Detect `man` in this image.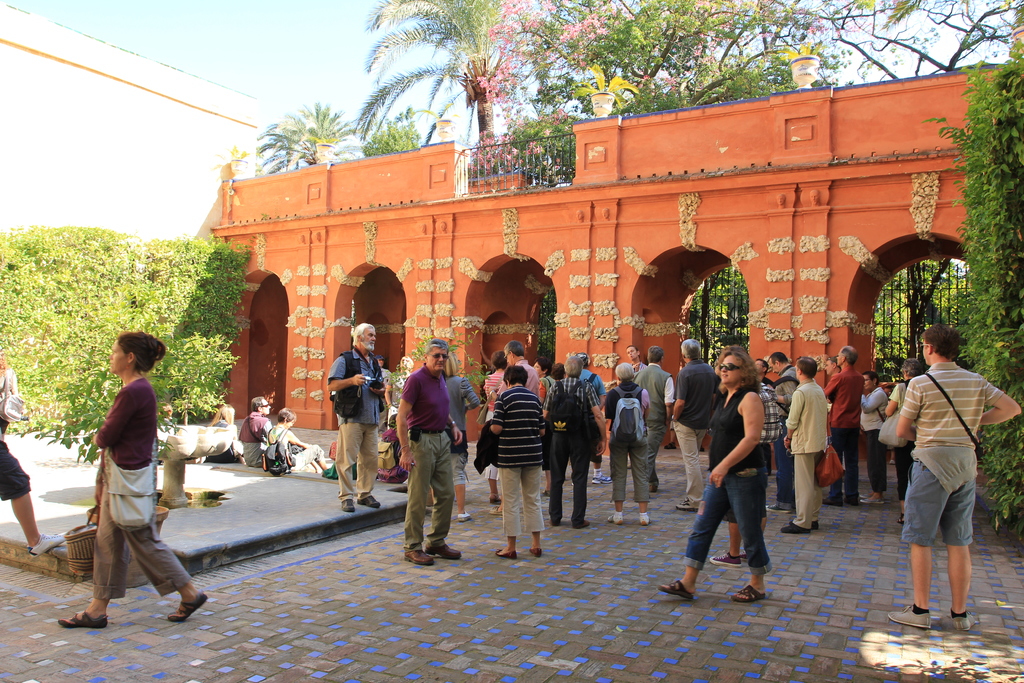
Detection: bbox=[779, 355, 822, 534].
